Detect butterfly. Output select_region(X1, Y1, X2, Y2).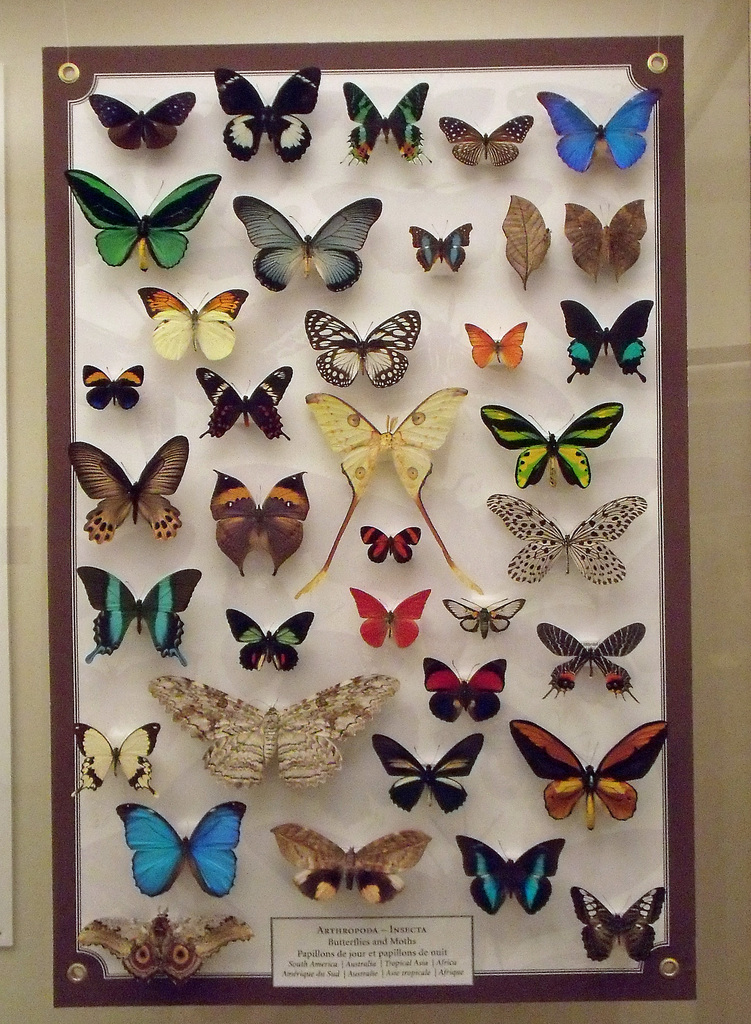
select_region(501, 200, 559, 293).
